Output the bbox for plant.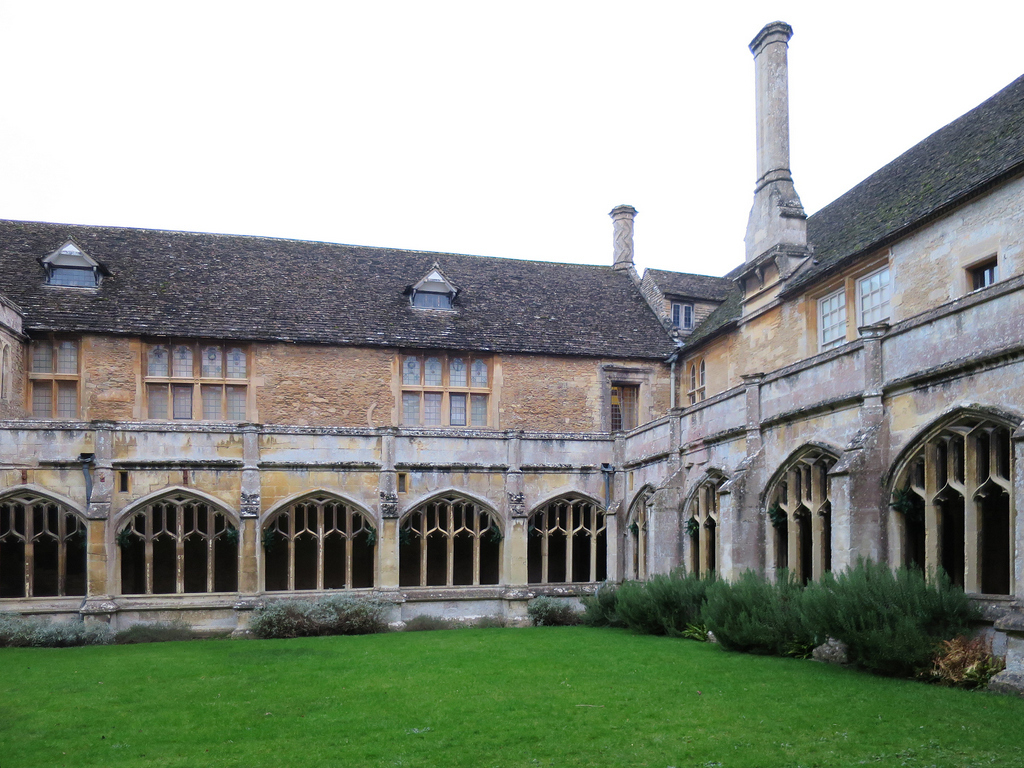
574 579 622 624.
